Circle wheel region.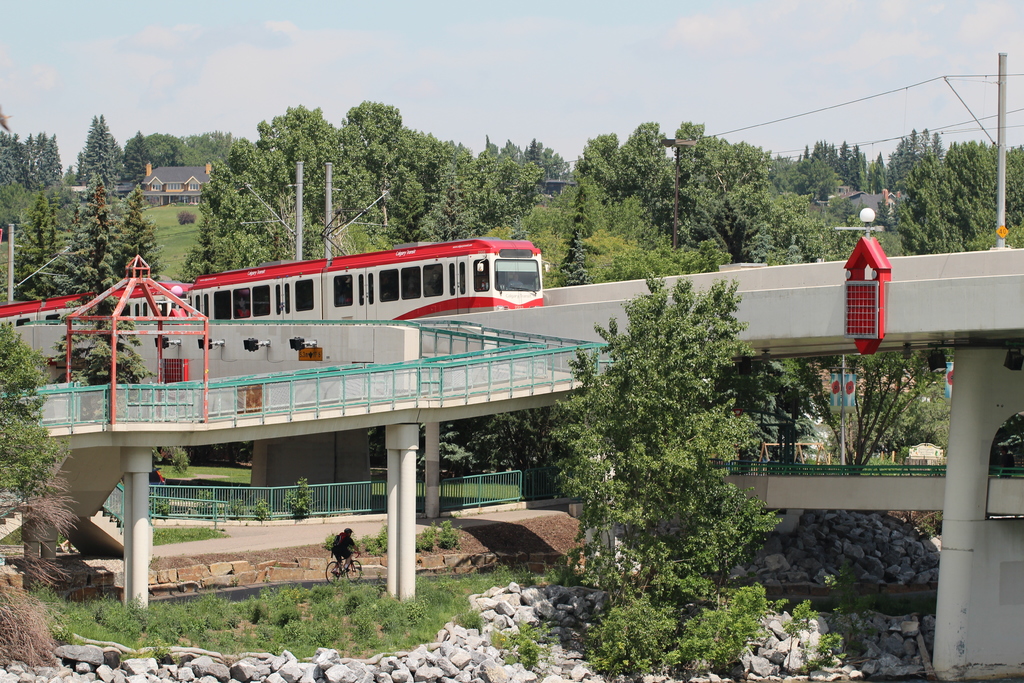
Region: (344, 558, 362, 583).
